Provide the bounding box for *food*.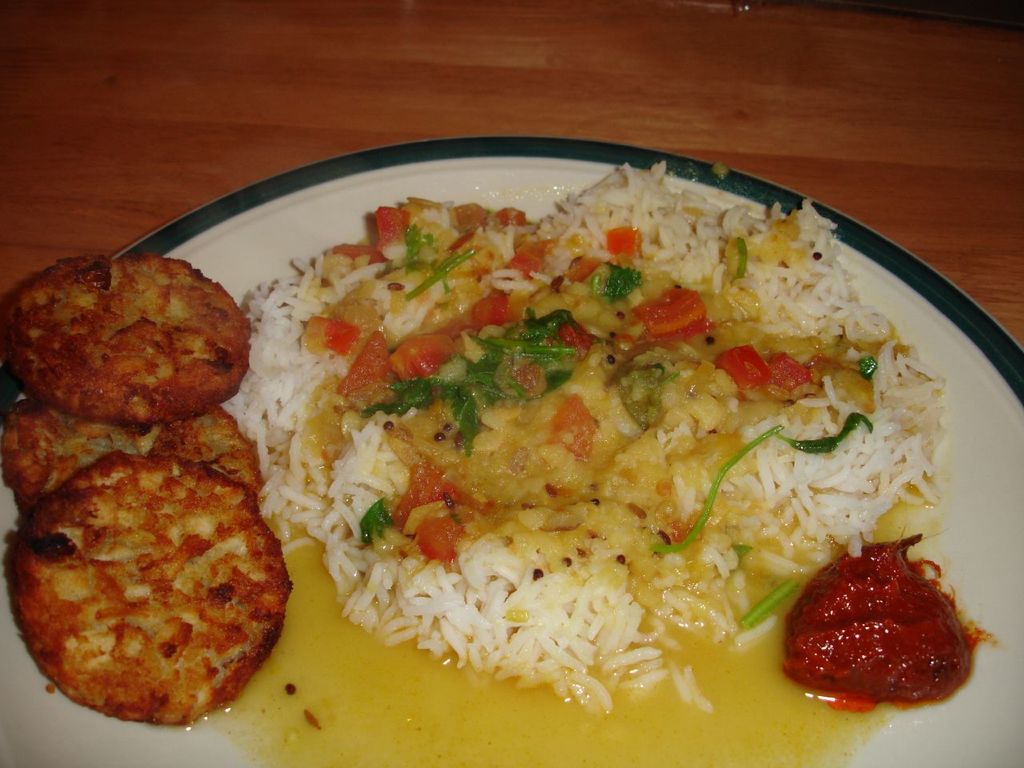
0 252 294 726.
